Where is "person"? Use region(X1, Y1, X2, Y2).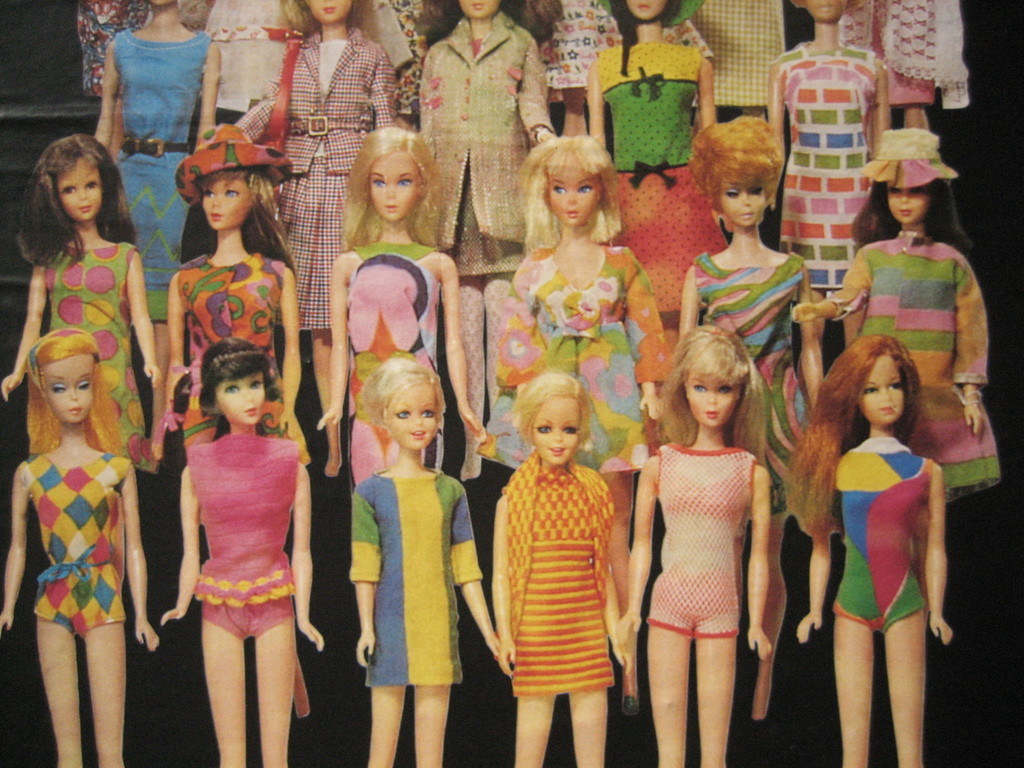
region(787, 332, 954, 767).
